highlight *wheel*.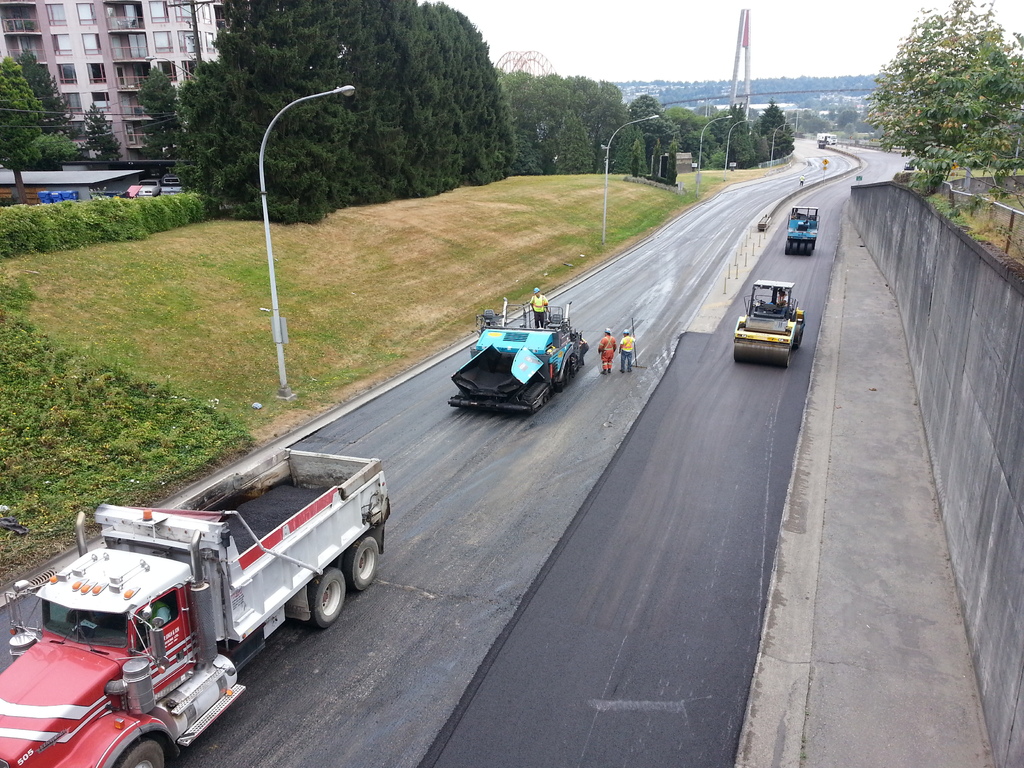
Highlighted region: select_region(344, 534, 379, 591).
